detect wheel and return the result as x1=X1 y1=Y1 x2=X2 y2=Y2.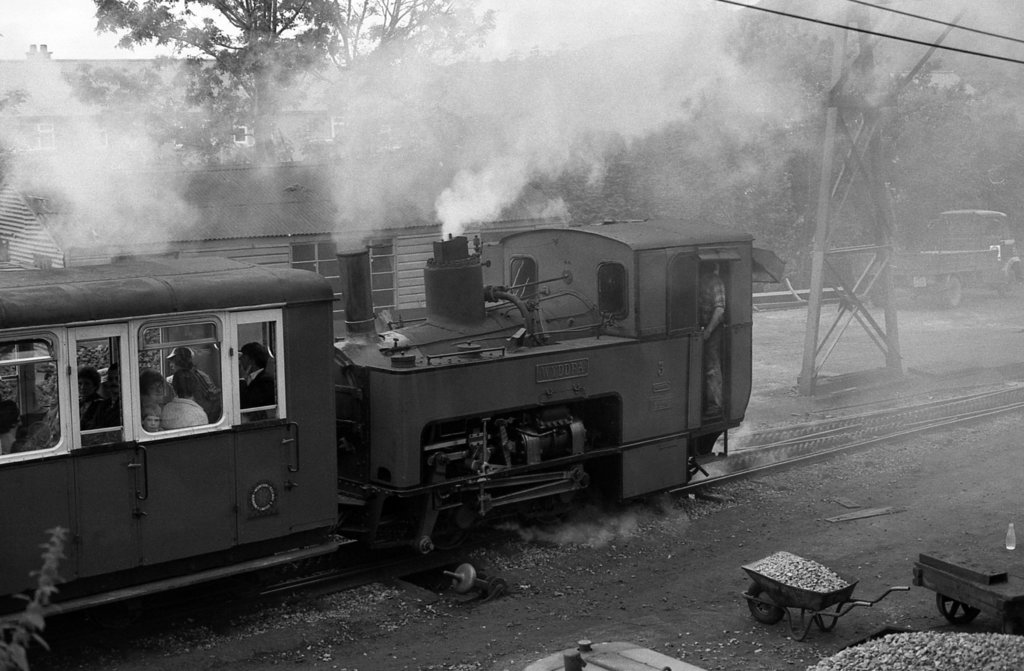
x1=938 y1=275 x2=963 y2=310.
